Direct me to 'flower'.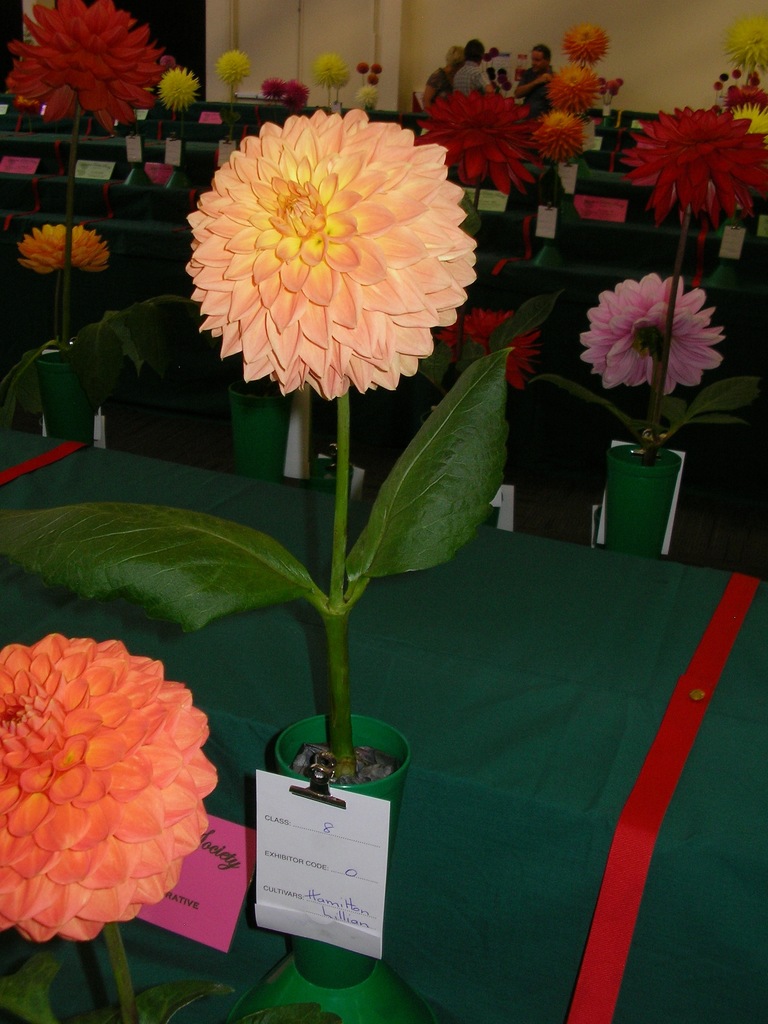
Direction: detection(434, 310, 548, 387).
